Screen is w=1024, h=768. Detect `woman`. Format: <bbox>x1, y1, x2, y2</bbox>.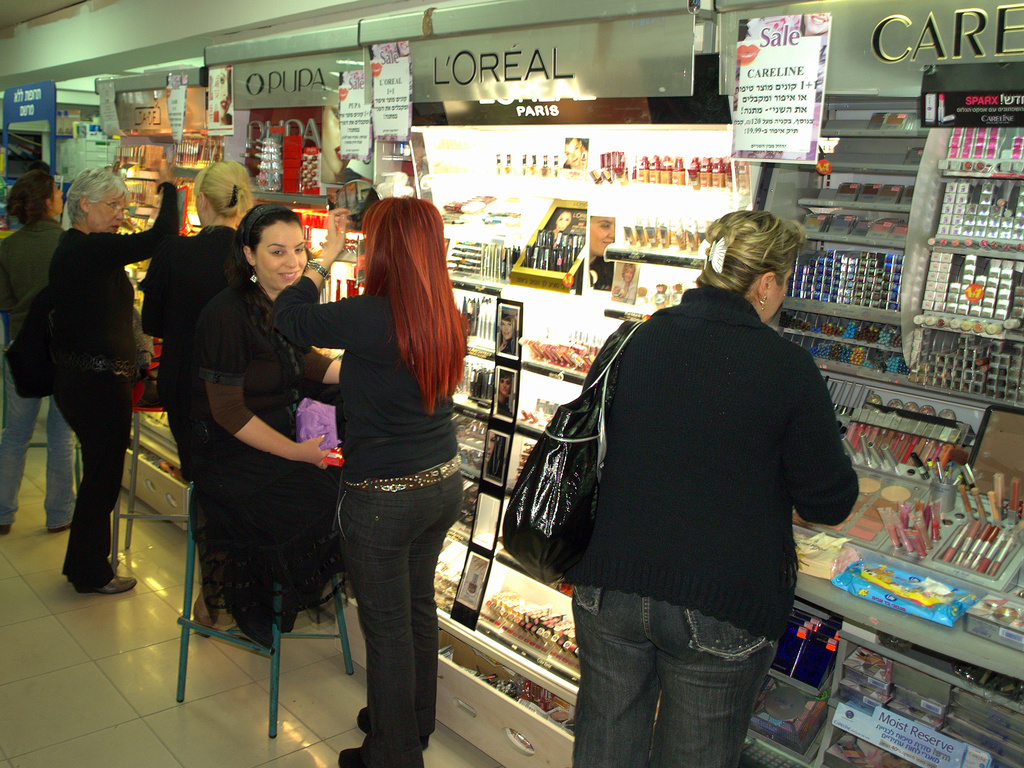
<bbox>143, 158, 252, 634</bbox>.
